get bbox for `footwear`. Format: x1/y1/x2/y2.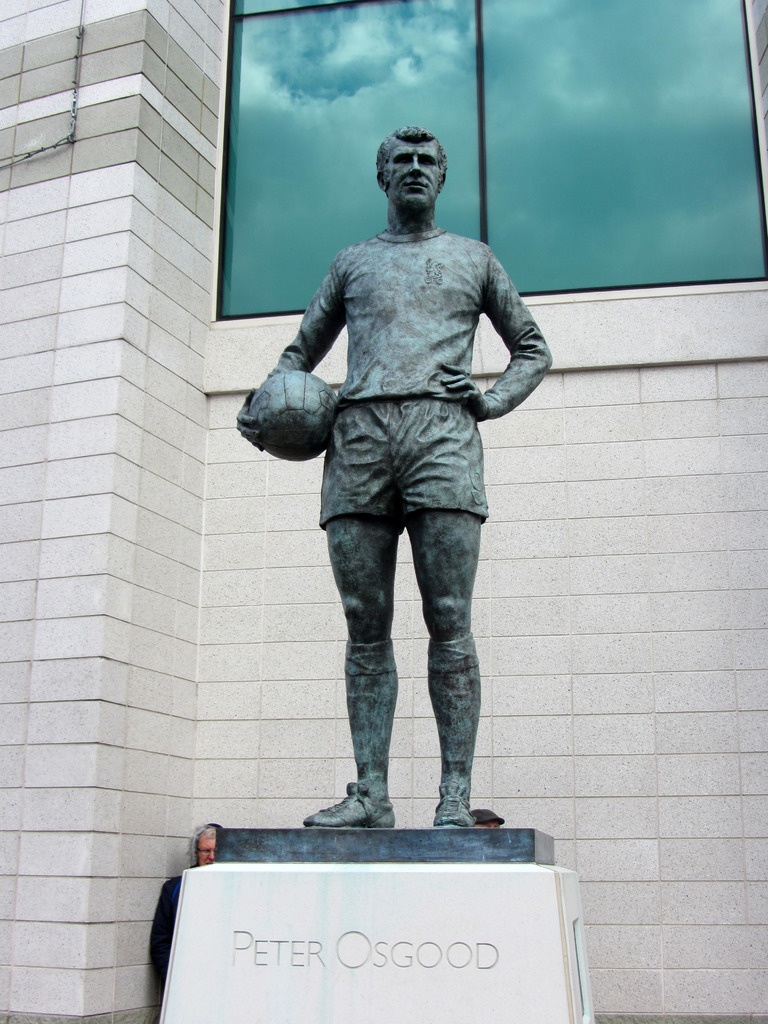
298/777/394/826.
